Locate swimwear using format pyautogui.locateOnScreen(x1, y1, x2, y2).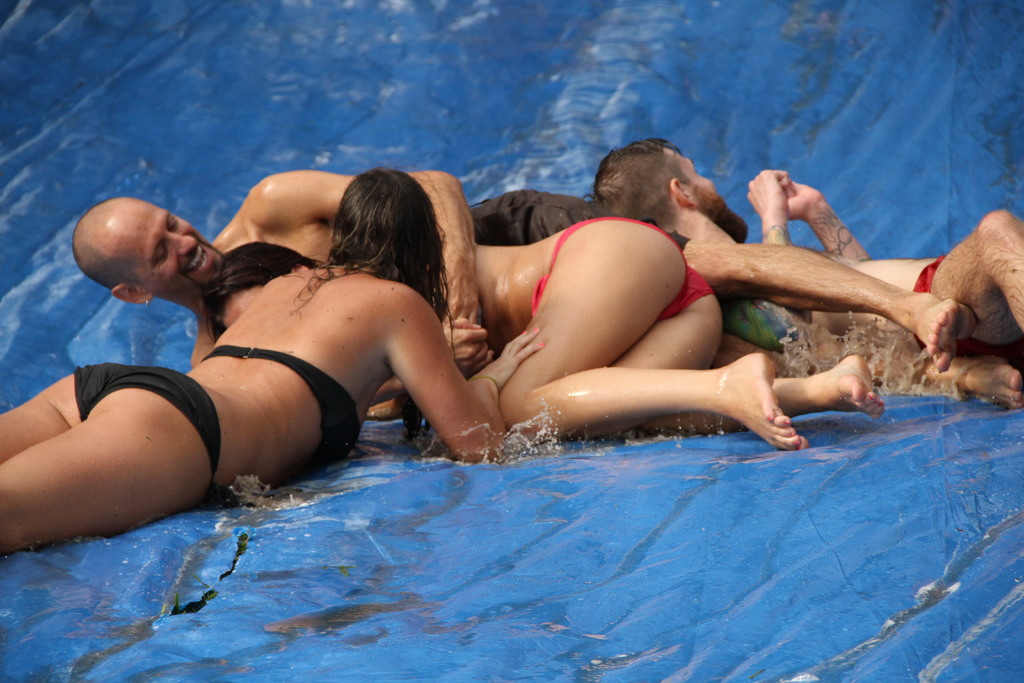
pyautogui.locateOnScreen(198, 342, 360, 466).
